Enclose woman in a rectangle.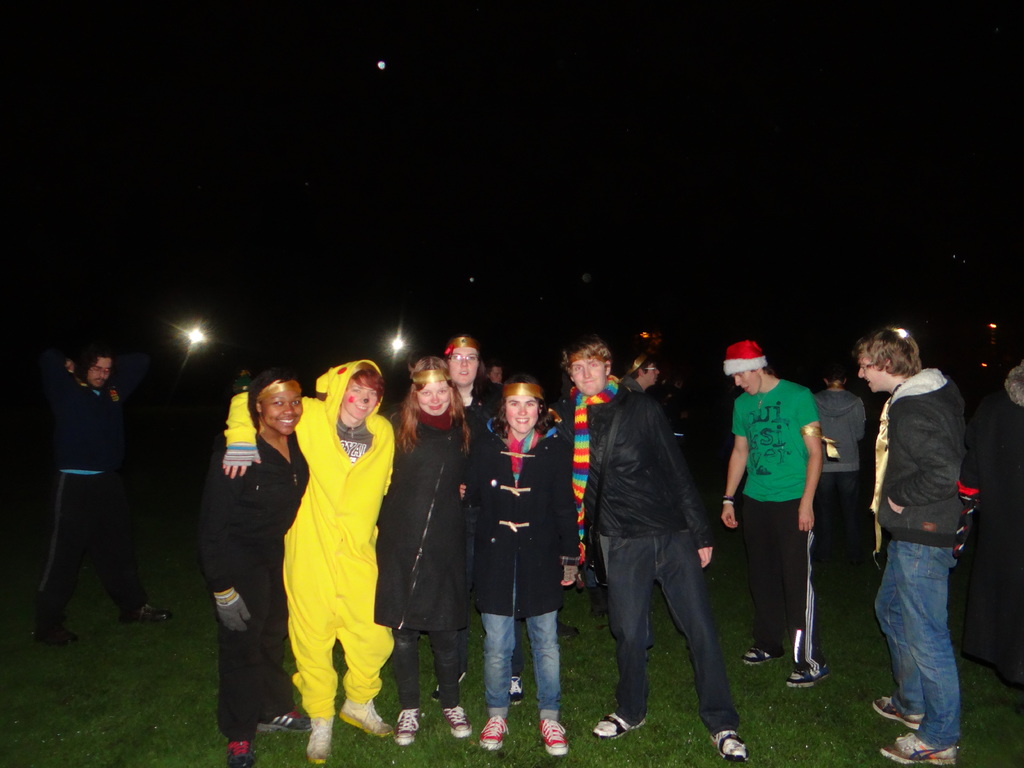
435, 372, 575, 750.
